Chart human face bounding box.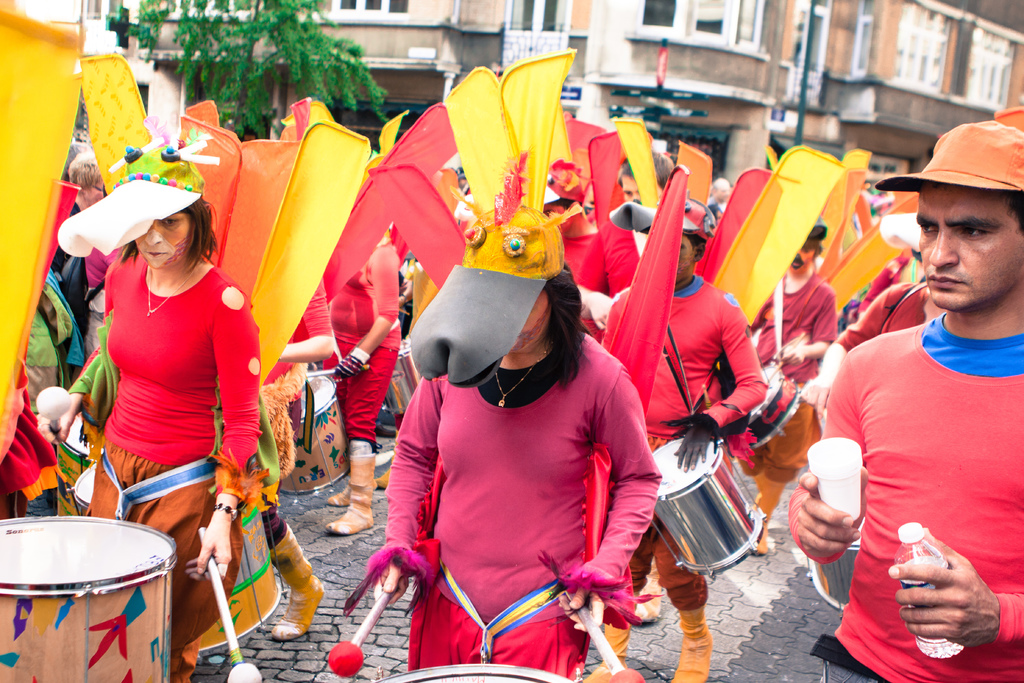
Charted: detection(619, 174, 640, 202).
